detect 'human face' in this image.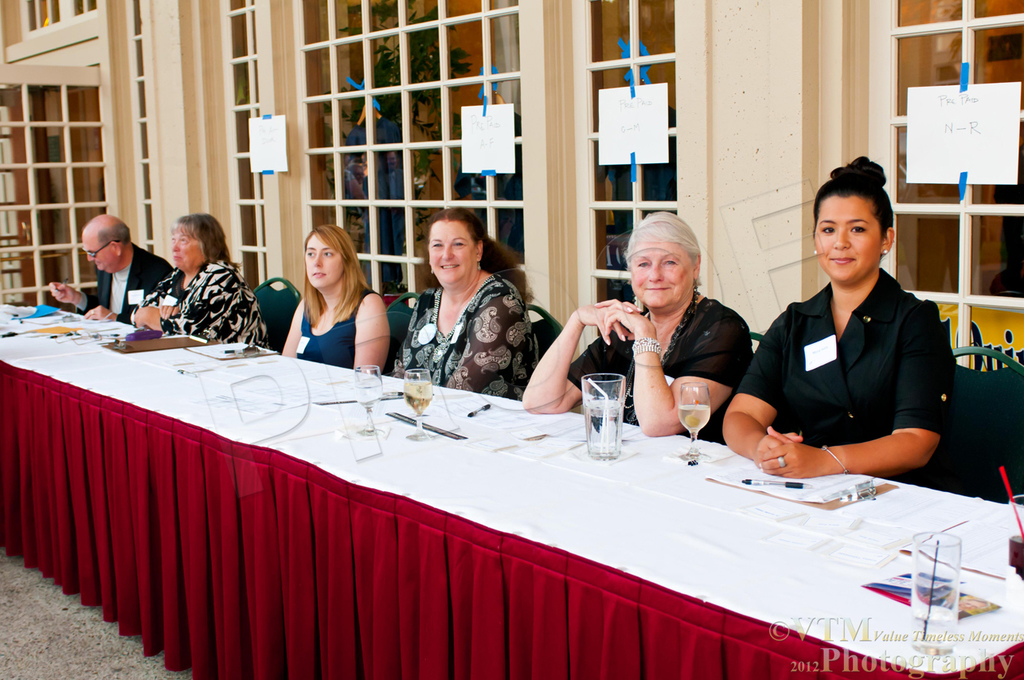
Detection: x1=812 y1=197 x2=881 y2=279.
